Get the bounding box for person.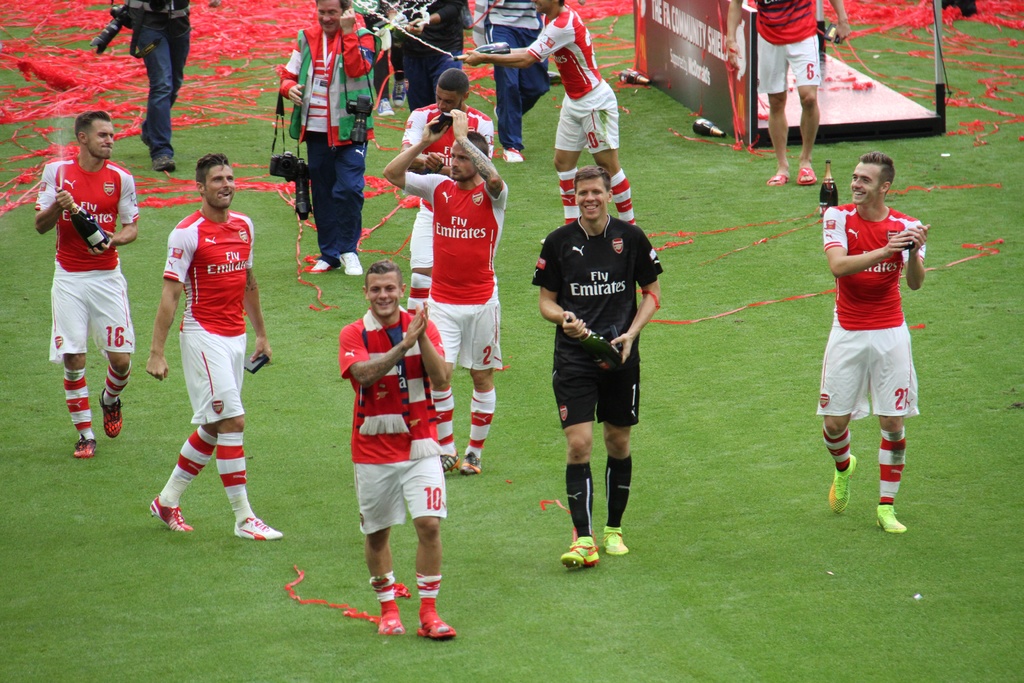
<box>452,0,637,230</box>.
